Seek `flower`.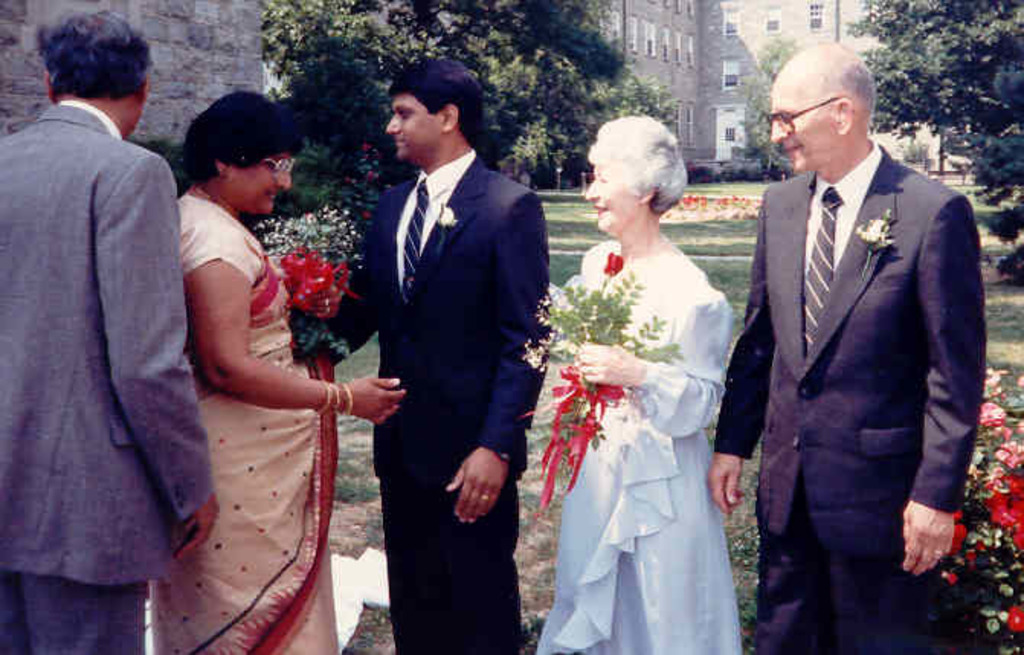
bbox=[855, 217, 891, 243].
